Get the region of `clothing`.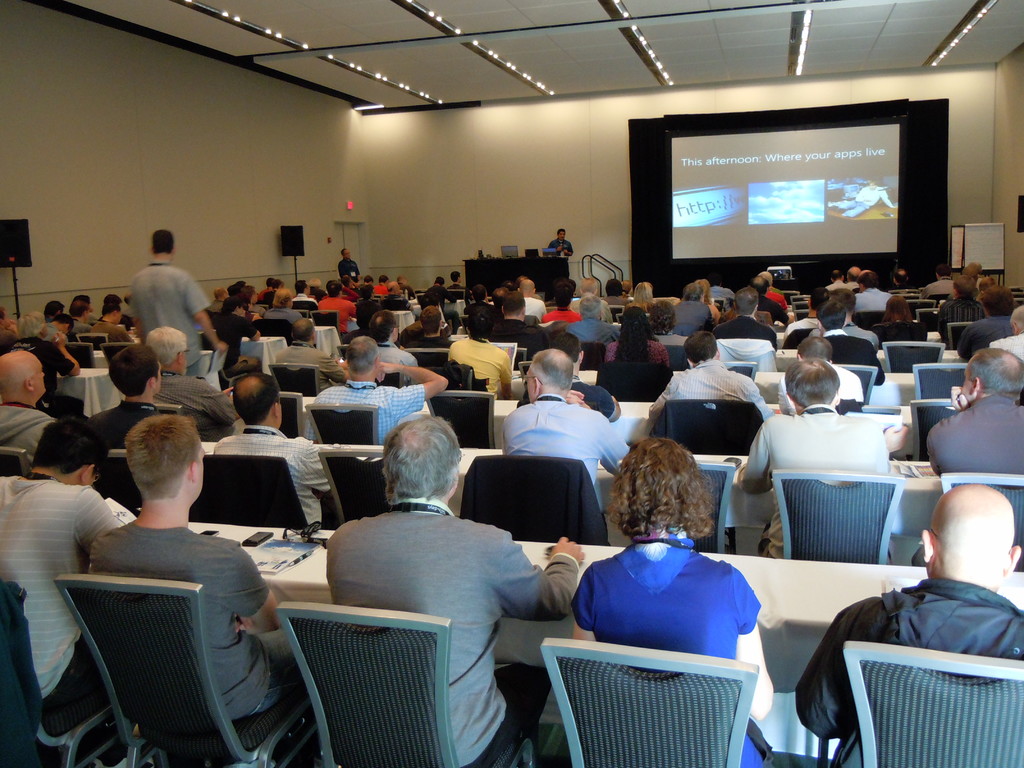
l=714, t=318, r=776, b=344.
